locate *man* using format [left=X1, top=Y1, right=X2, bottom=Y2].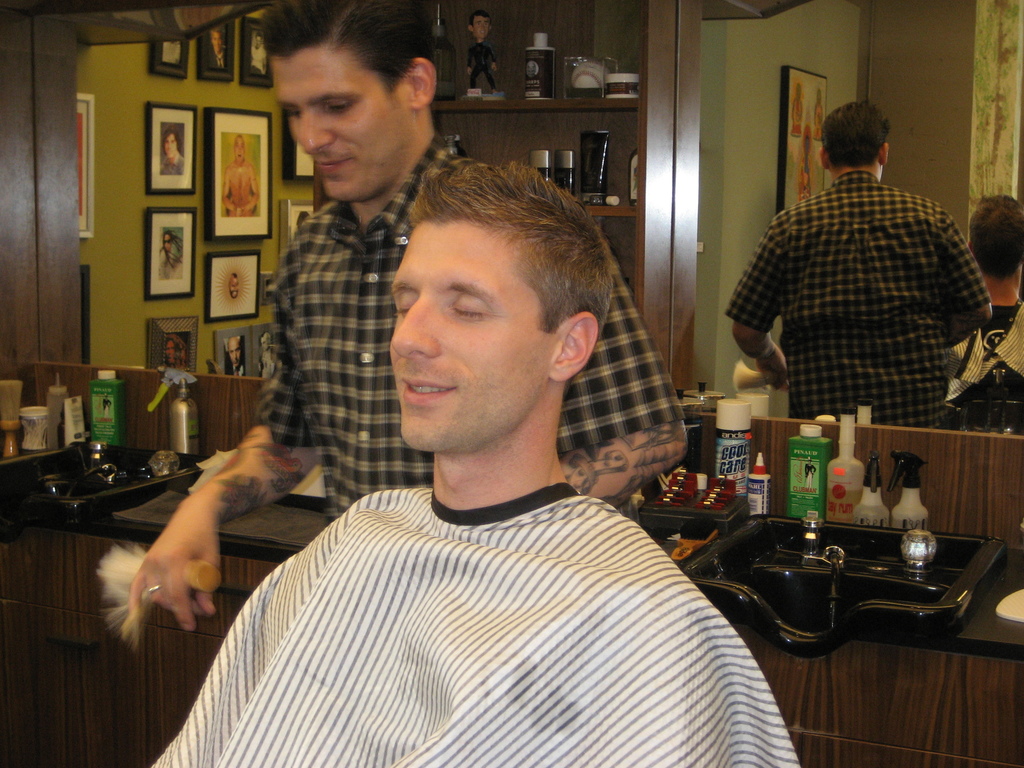
[left=240, top=44, right=269, bottom=71].
